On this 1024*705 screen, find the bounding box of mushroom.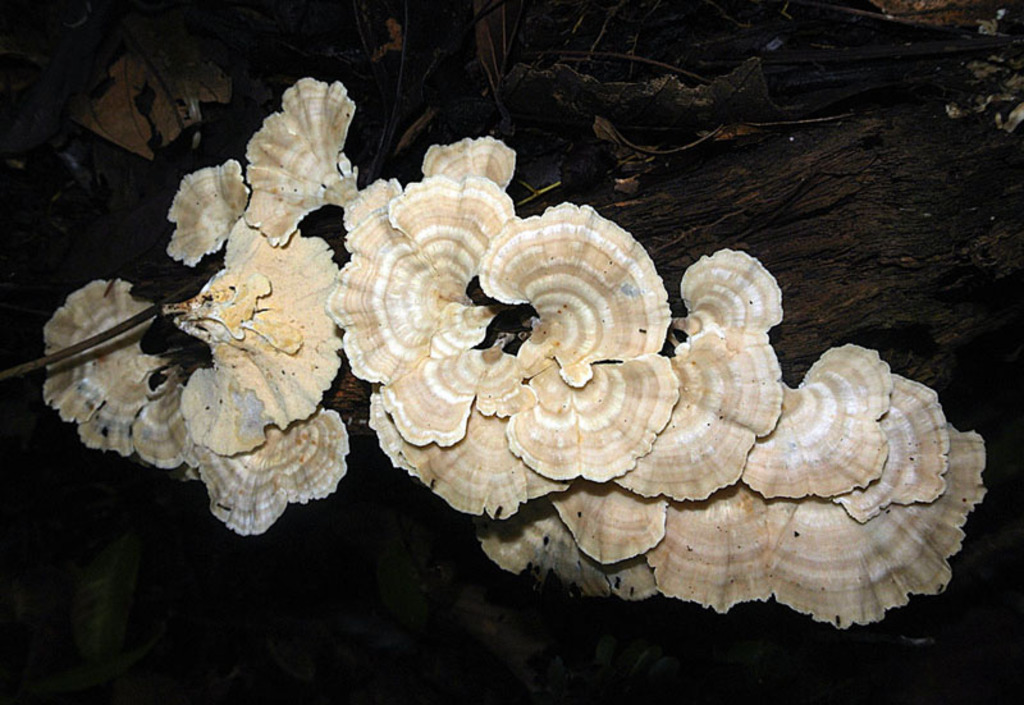
Bounding box: (x1=278, y1=141, x2=525, y2=466).
